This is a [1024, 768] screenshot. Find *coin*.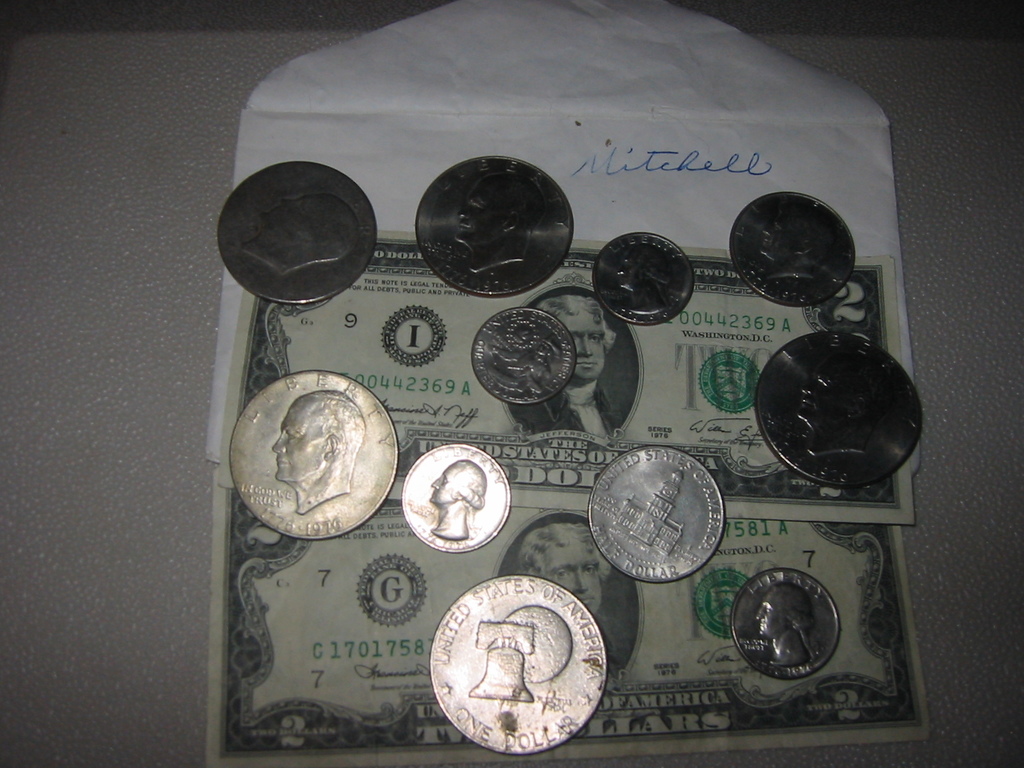
Bounding box: (x1=588, y1=228, x2=703, y2=330).
